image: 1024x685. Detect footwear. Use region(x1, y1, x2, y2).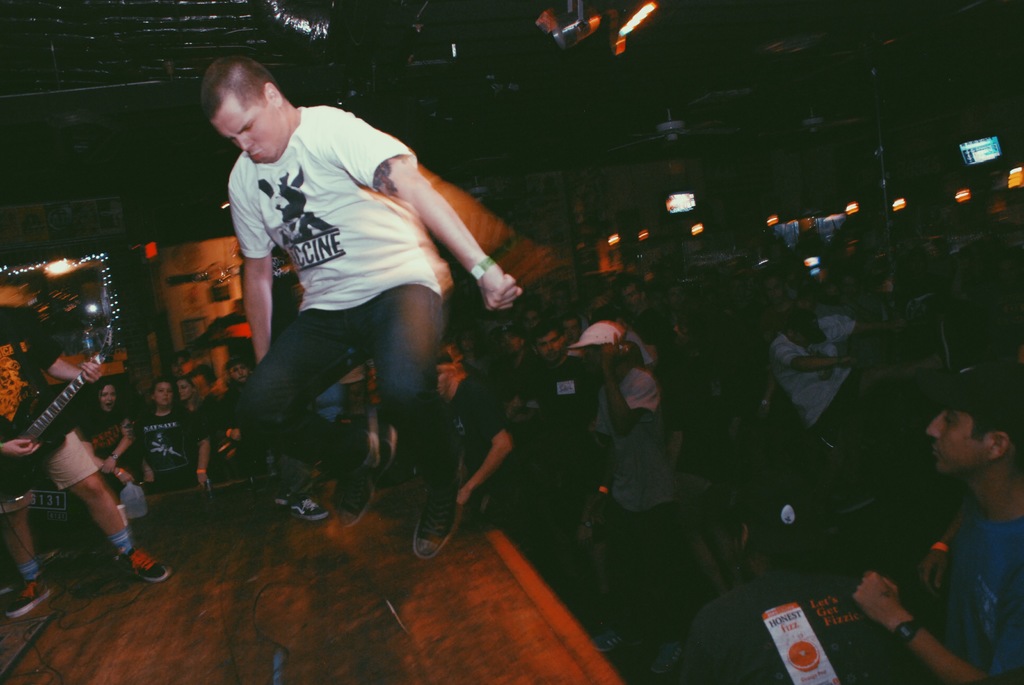
region(286, 495, 328, 524).
